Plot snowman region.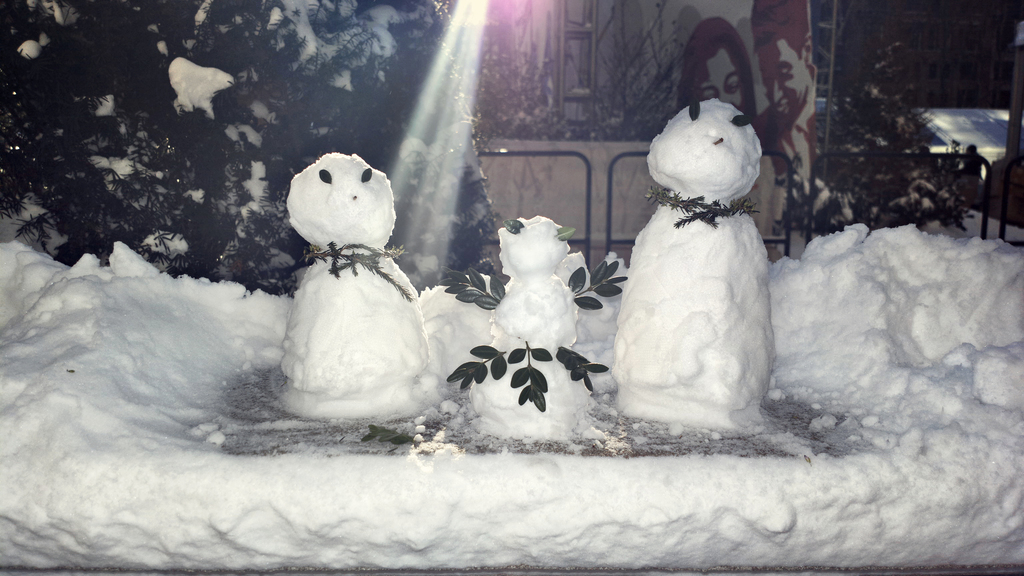
Plotted at <box>611,81,798,469</box>.
